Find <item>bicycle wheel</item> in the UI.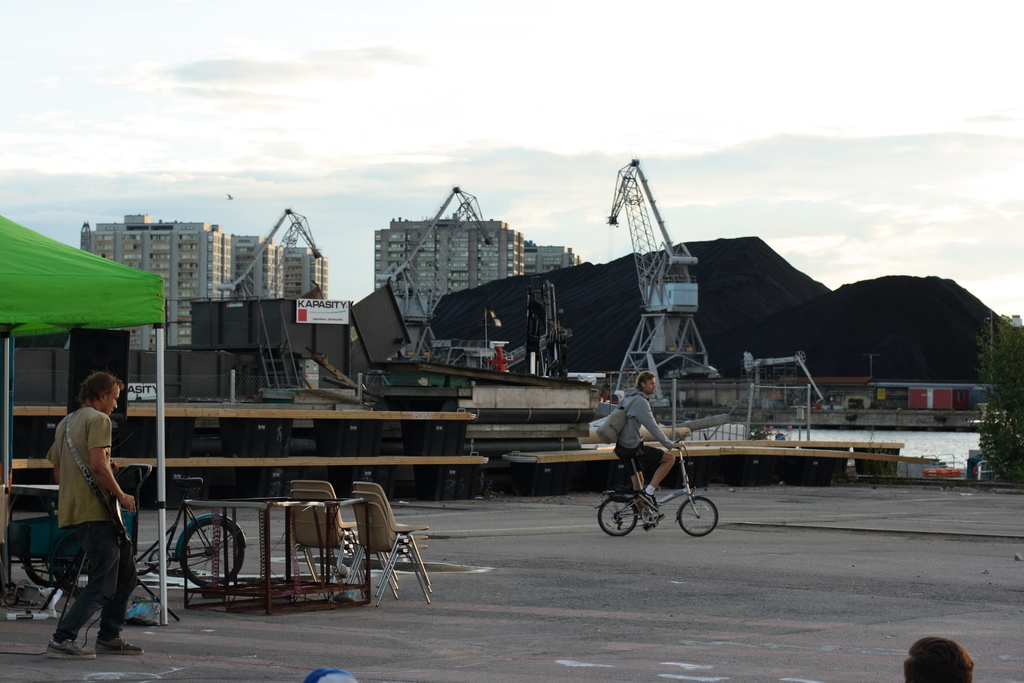
UI element at box=[172, 530, 237, 607].
